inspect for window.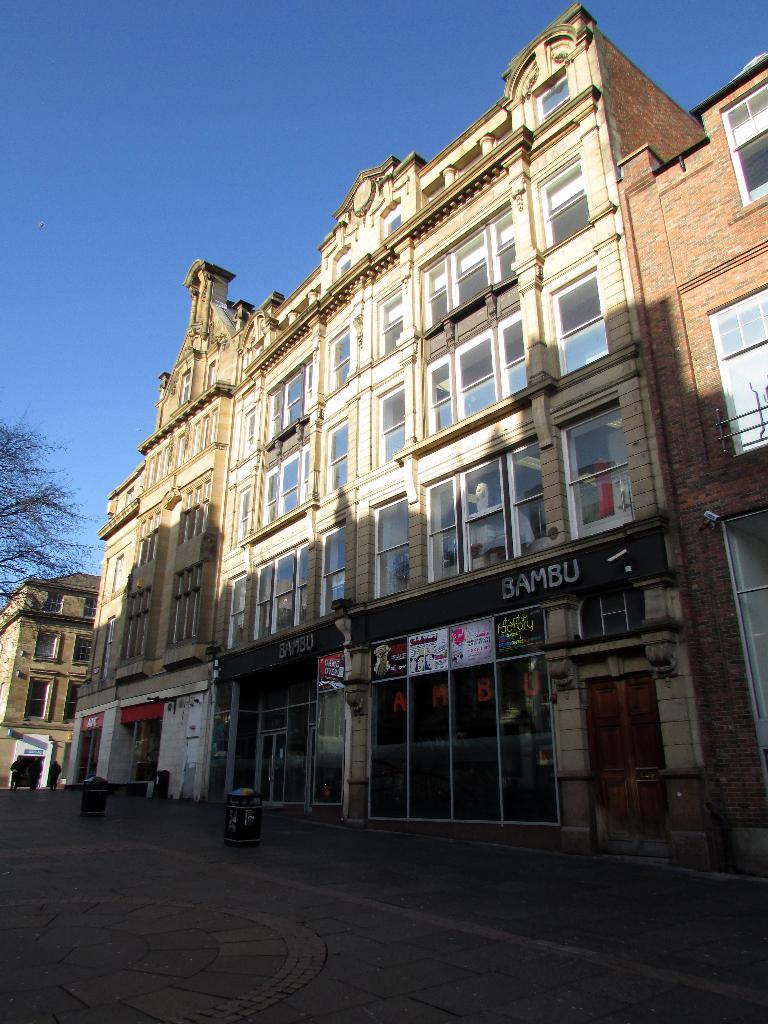
Inspection: (left=380, top=198, right=399, bottom=245).
